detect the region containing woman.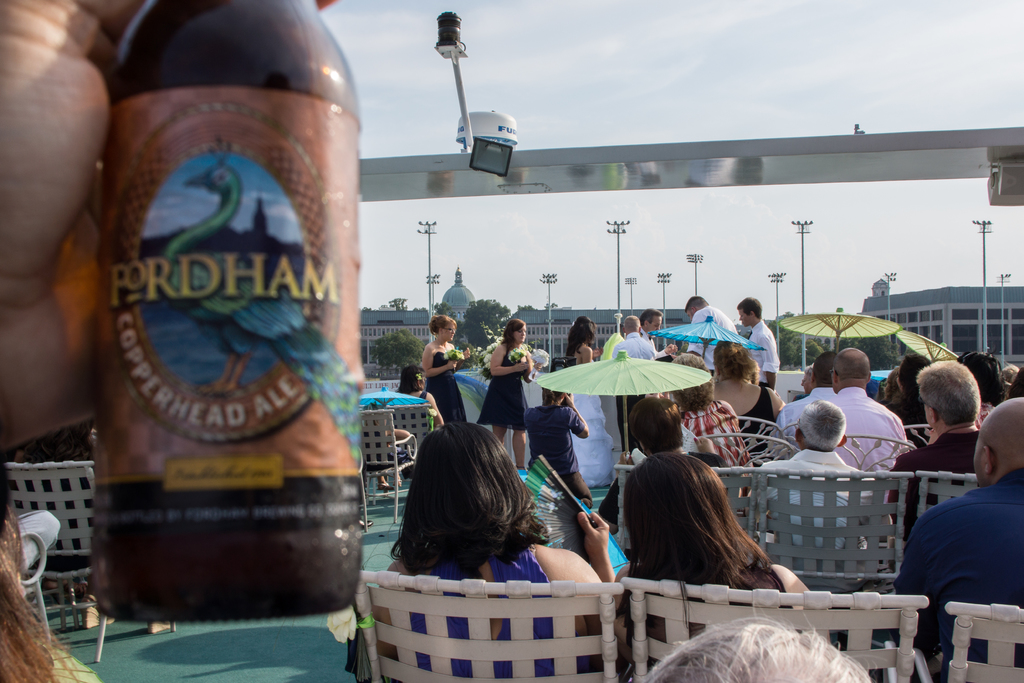
bbox(882, 360, 987, 582).
